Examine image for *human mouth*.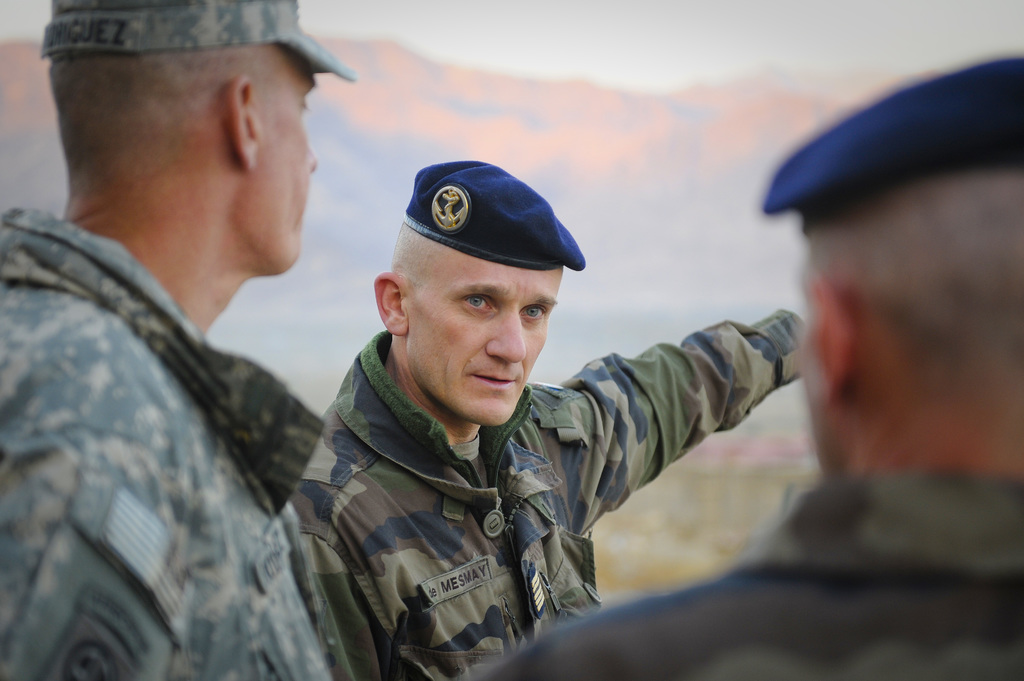
Examination result: <region>467, 368, 524, 389</region>.
